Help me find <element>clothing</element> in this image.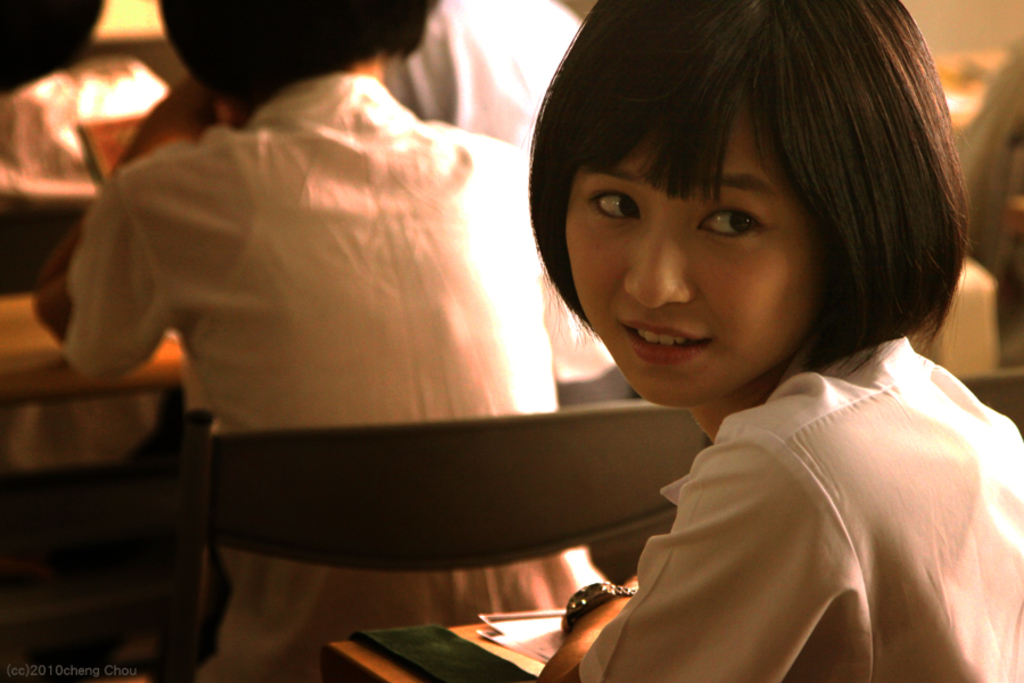
Found it: (x1=0, y1=68, x2=167, y2=565).
